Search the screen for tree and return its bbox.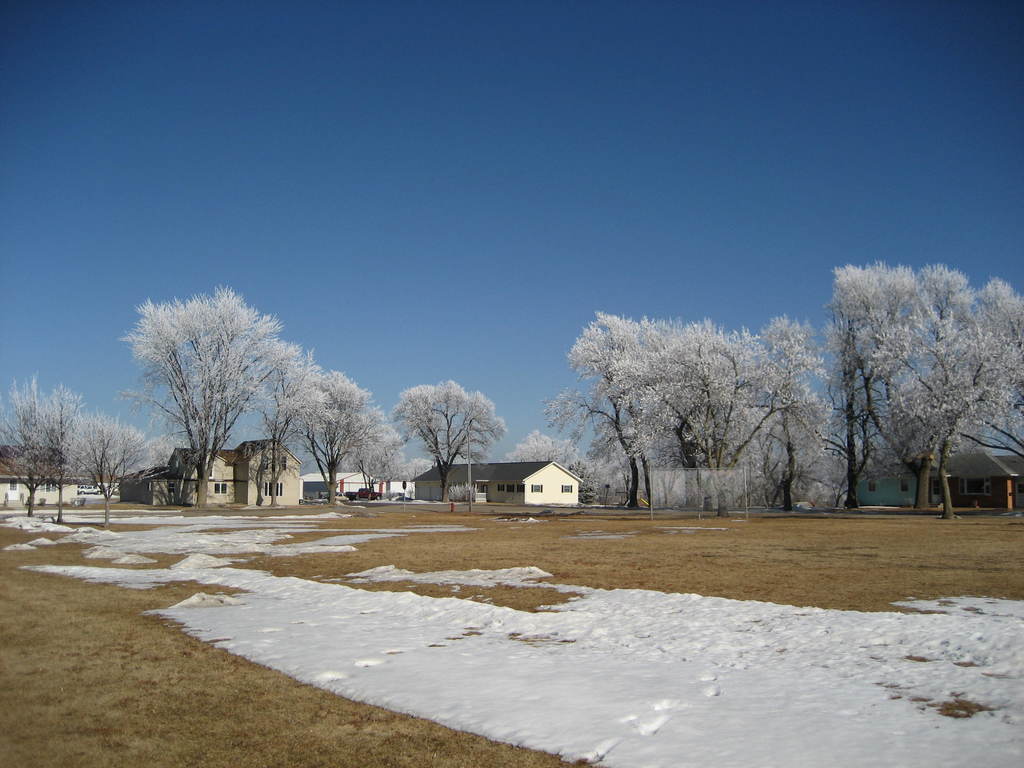
Found: (left=132, top=275, right=307, bottom=499).
